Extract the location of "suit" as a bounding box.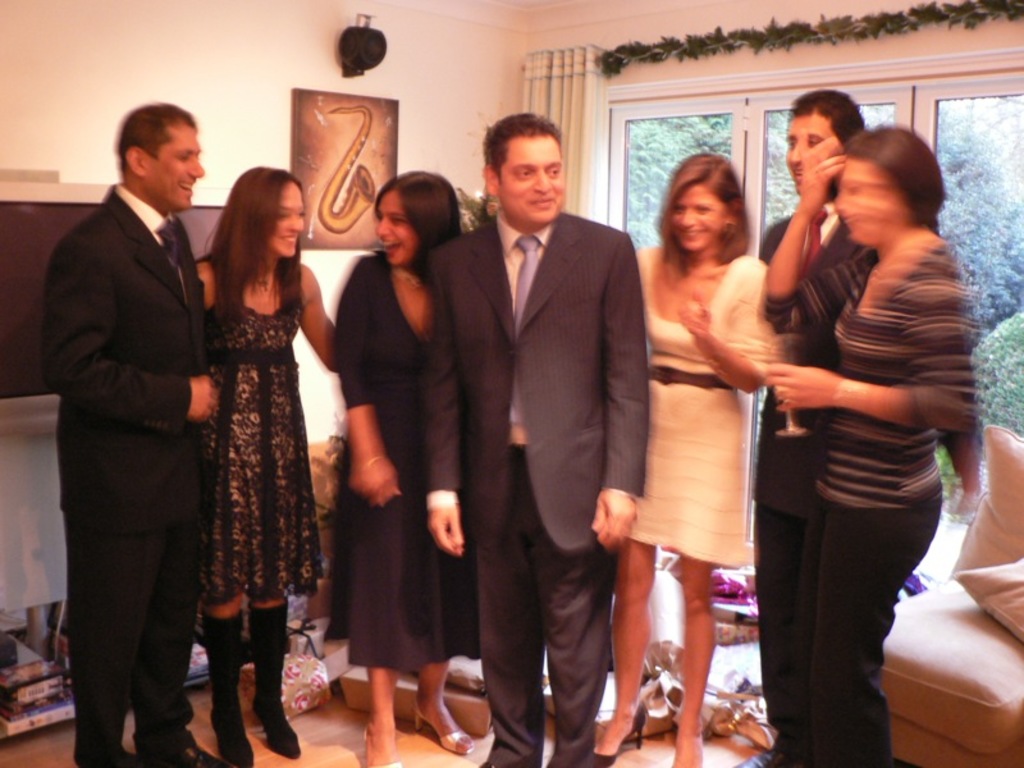
left=36, top=170, right=218, bottom=767.
